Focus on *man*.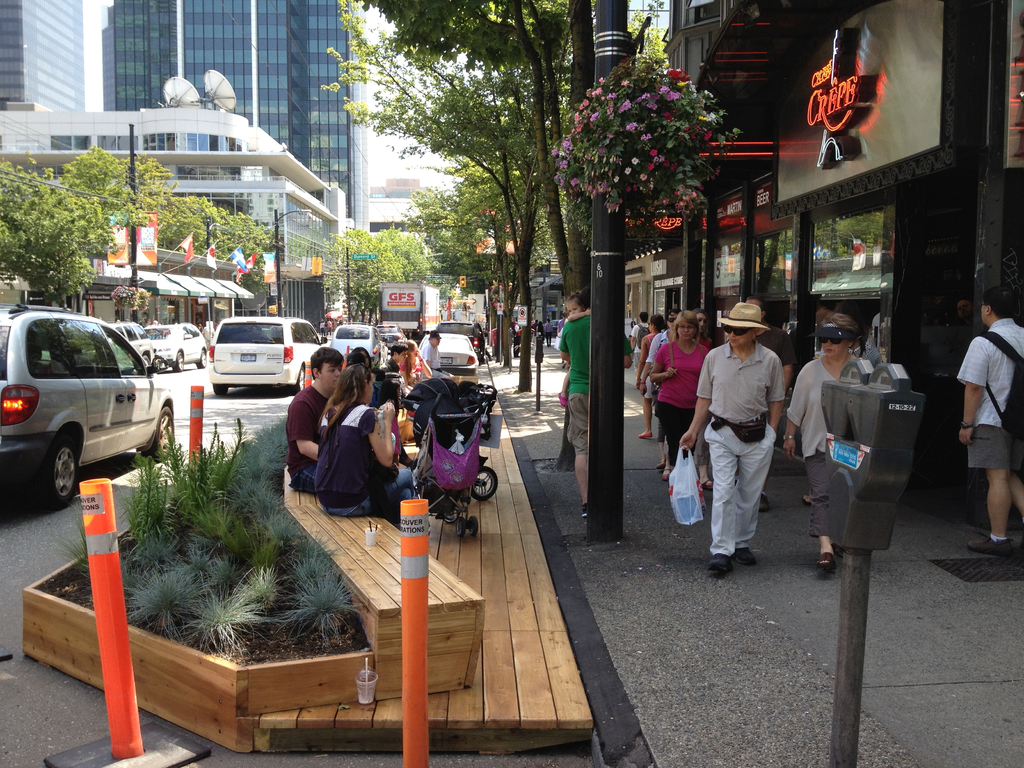
Focused at [561, 311, 566, 328].
